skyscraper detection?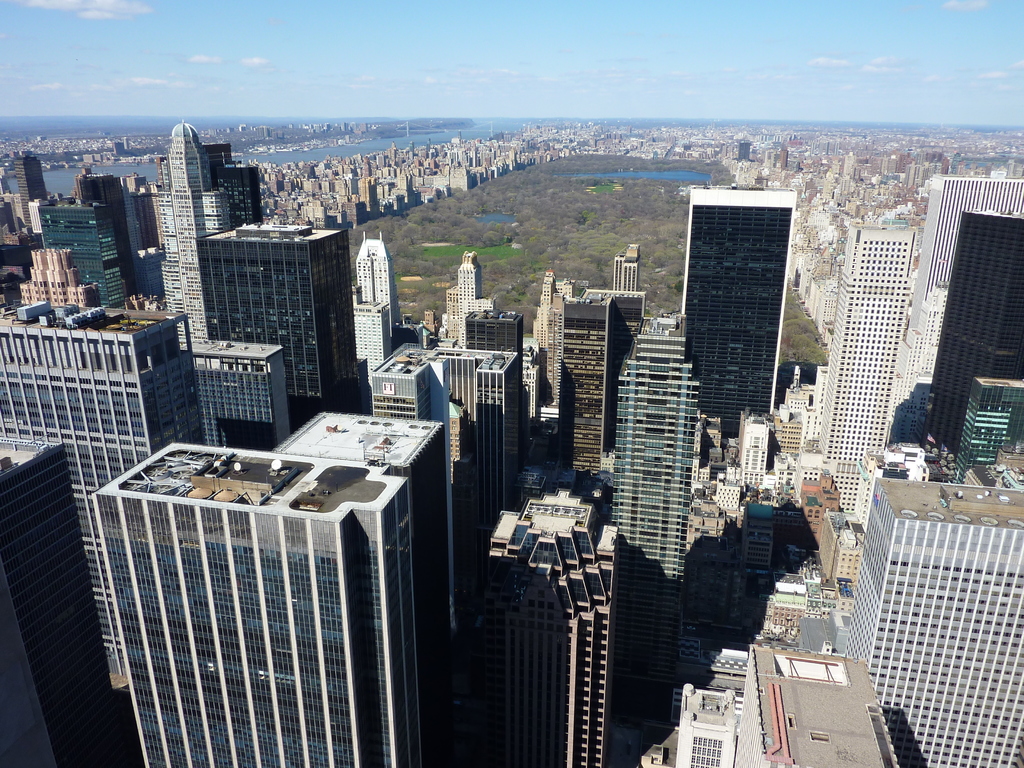
rect(353, 230, 396, 328)
